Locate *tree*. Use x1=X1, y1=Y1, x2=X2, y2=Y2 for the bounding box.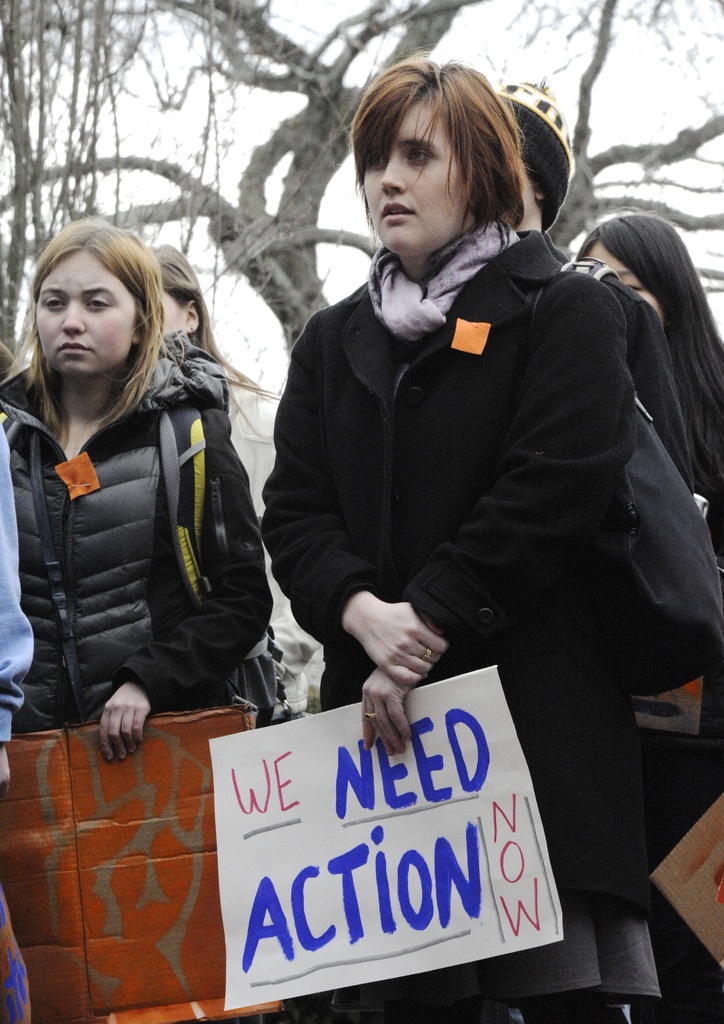
x1=0, y1=0, x2=723, y2=385.
